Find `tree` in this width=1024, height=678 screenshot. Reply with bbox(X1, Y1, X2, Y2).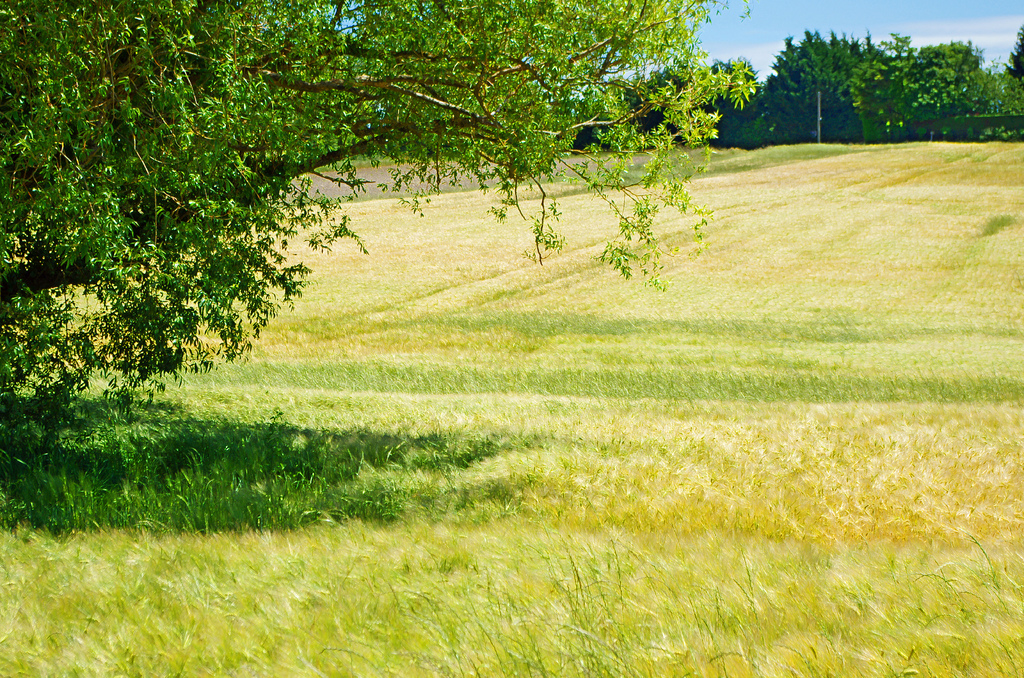
bbox(0, 0, 759, 408).
